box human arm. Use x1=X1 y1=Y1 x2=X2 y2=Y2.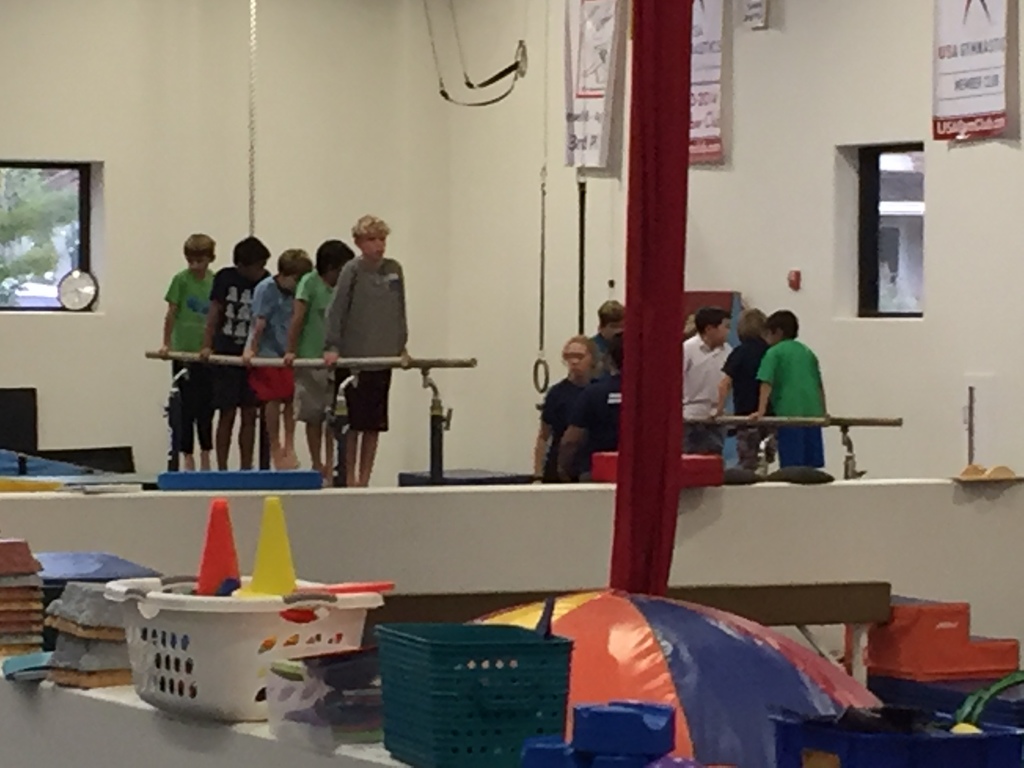
x1=239 y1=273 x2=278 y2=364.
